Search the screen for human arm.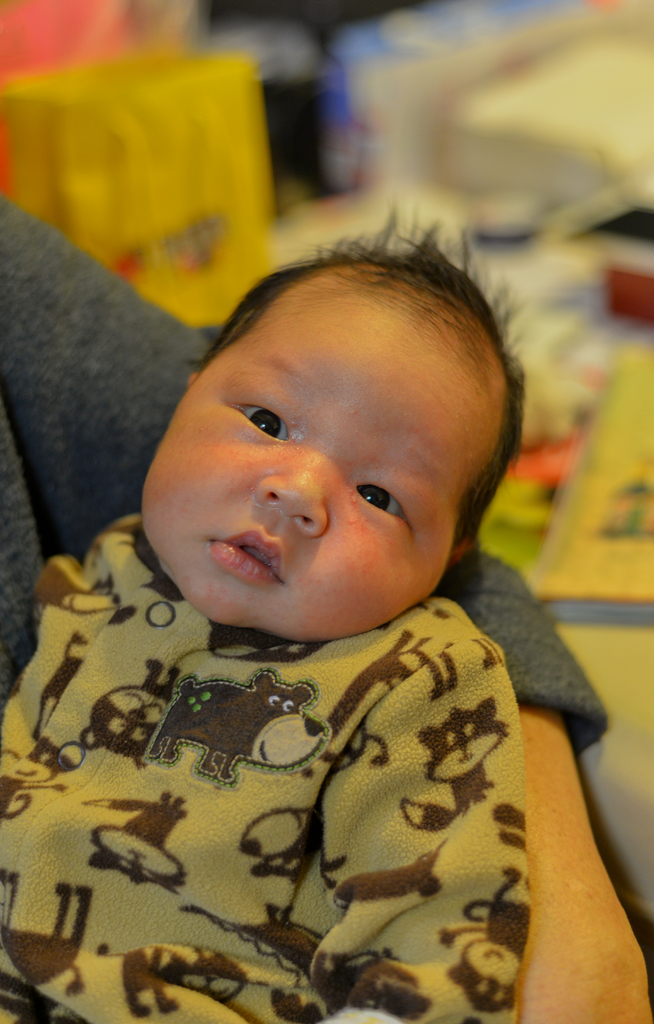
Found at select_region(277, 598, 600, 1023).
